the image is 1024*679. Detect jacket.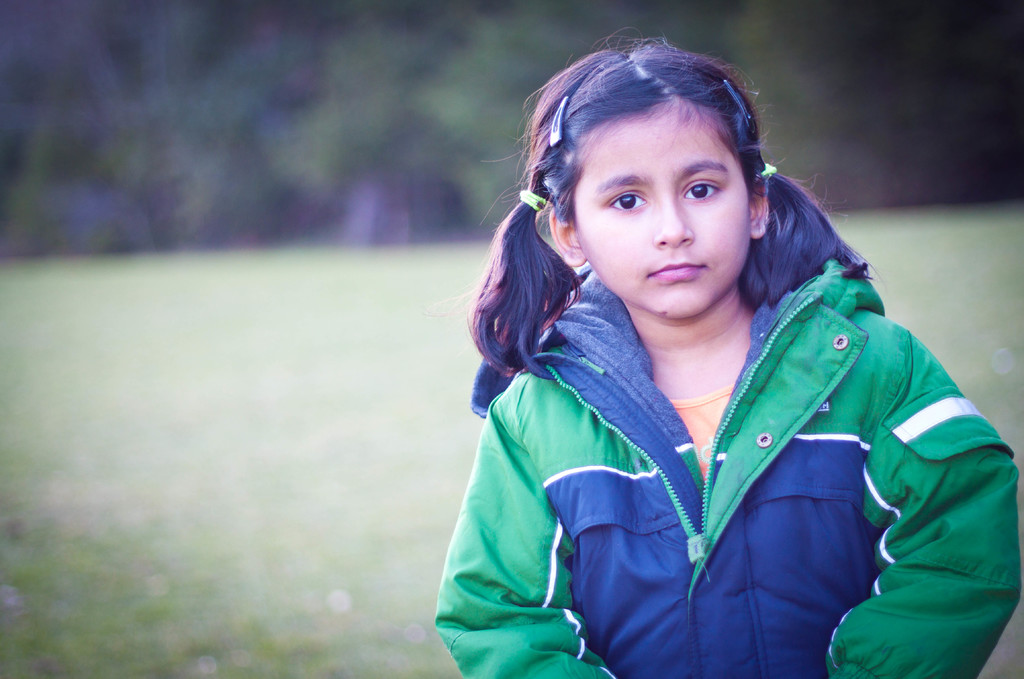
Detection: crop(445, 198, 1000, 678).
